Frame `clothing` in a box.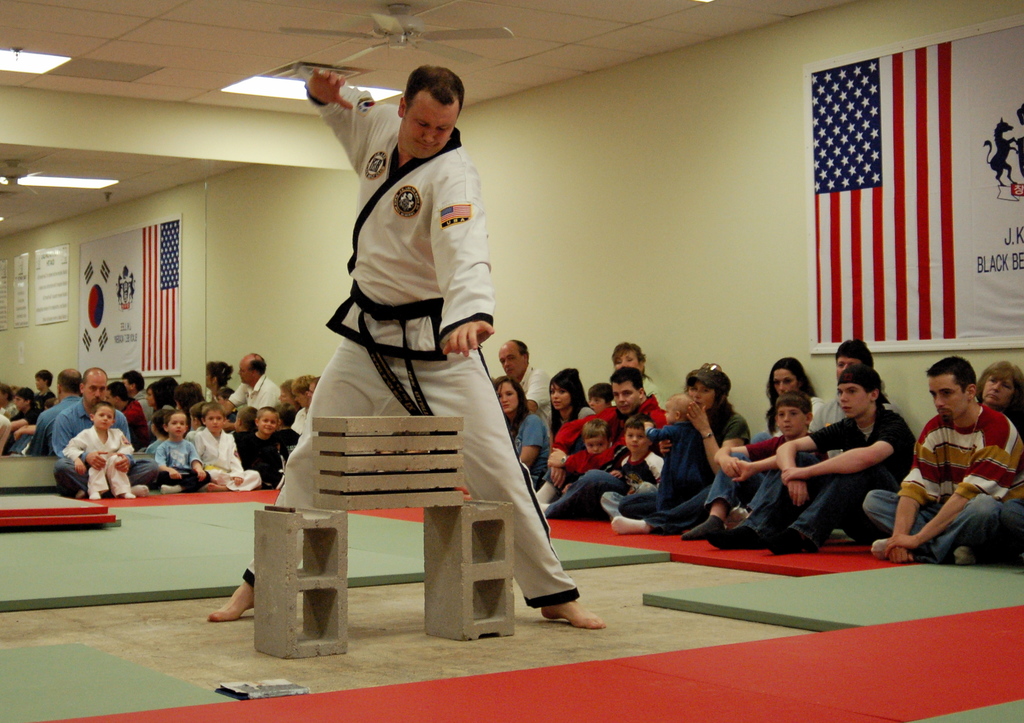
BBox(625, 403, 751, 532).
